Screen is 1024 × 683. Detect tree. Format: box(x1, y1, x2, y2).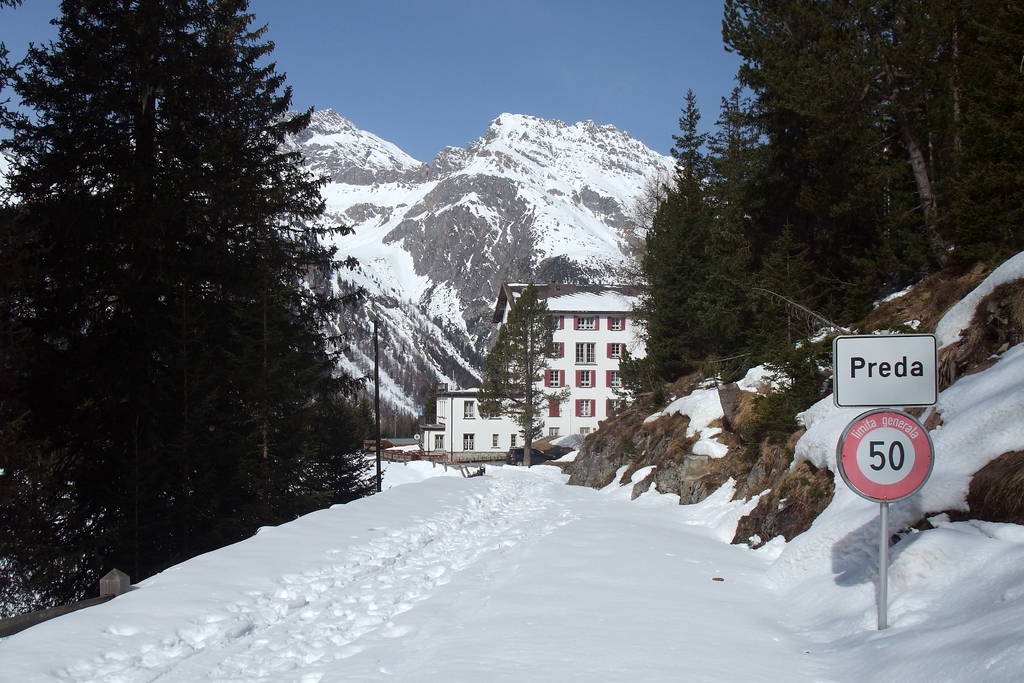
box(12, 13, 356, 573).
